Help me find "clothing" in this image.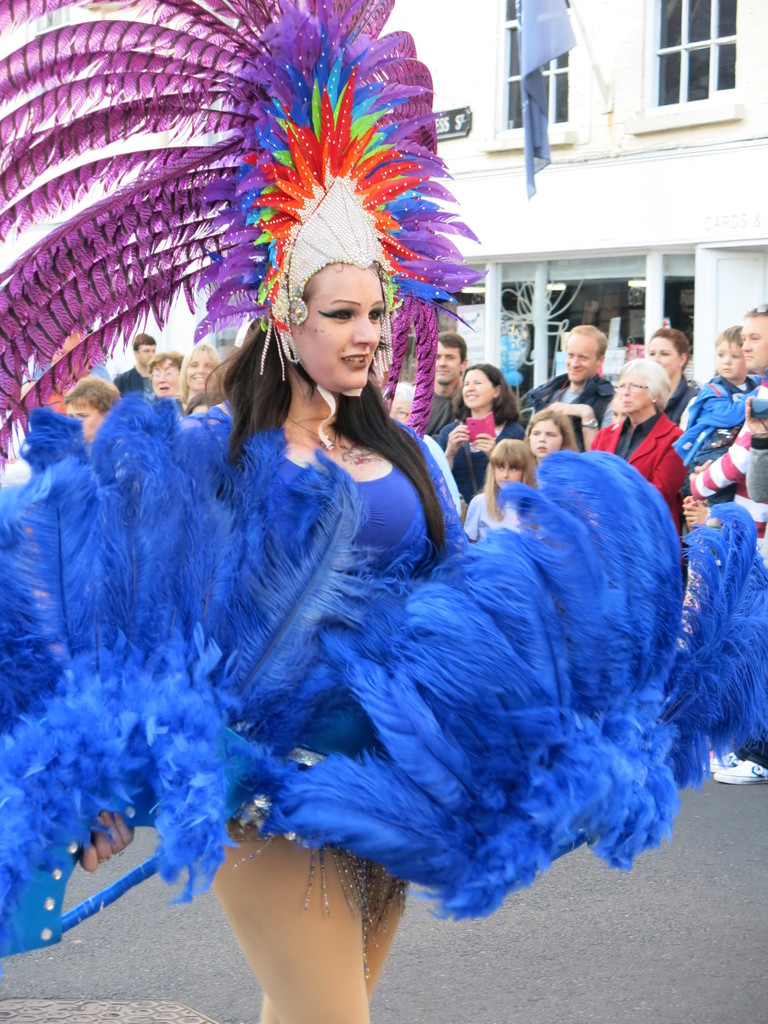
Found it: 410:378:464:431.
